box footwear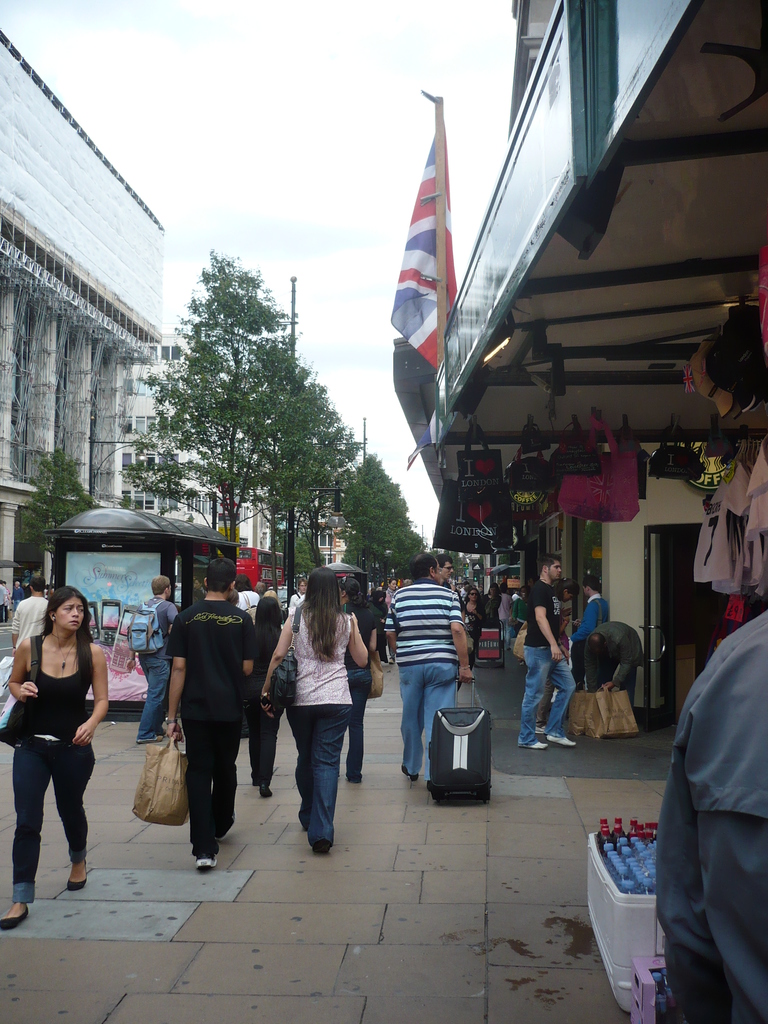
detection(543, 732, 577, 753)
